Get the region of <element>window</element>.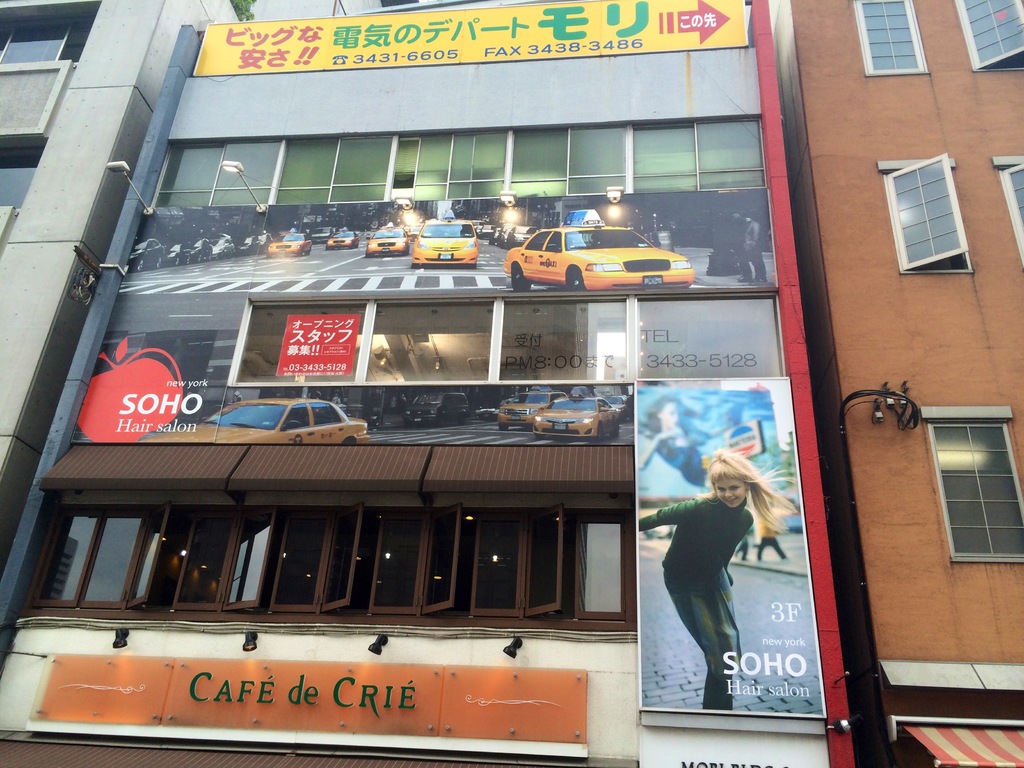
0, 19, 94, 67.
